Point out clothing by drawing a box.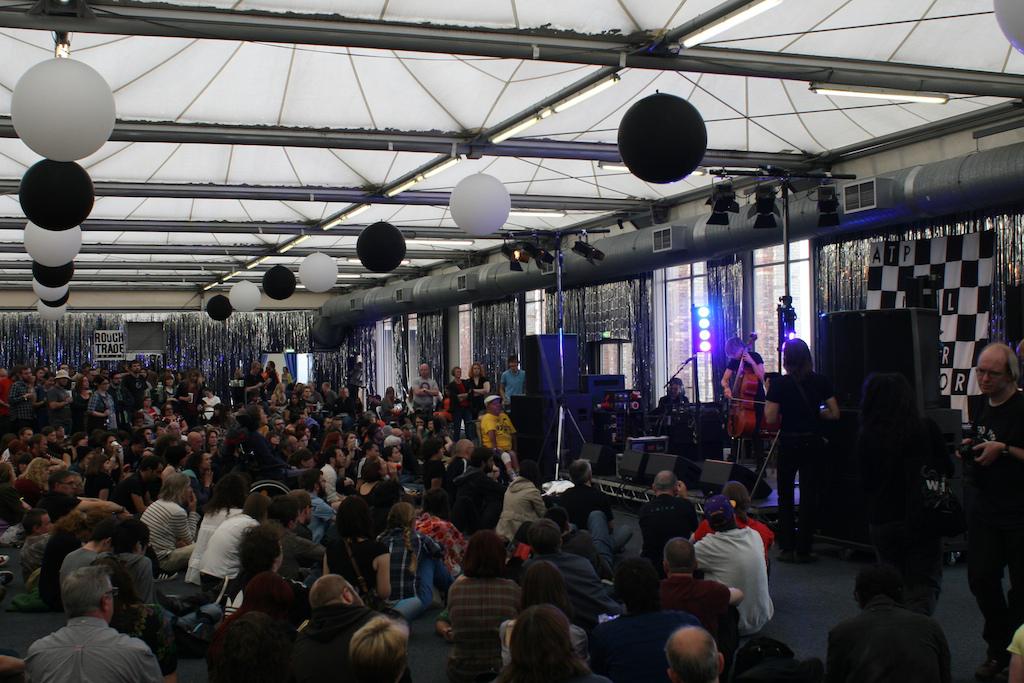
box=[442, 455, 473, 484].
